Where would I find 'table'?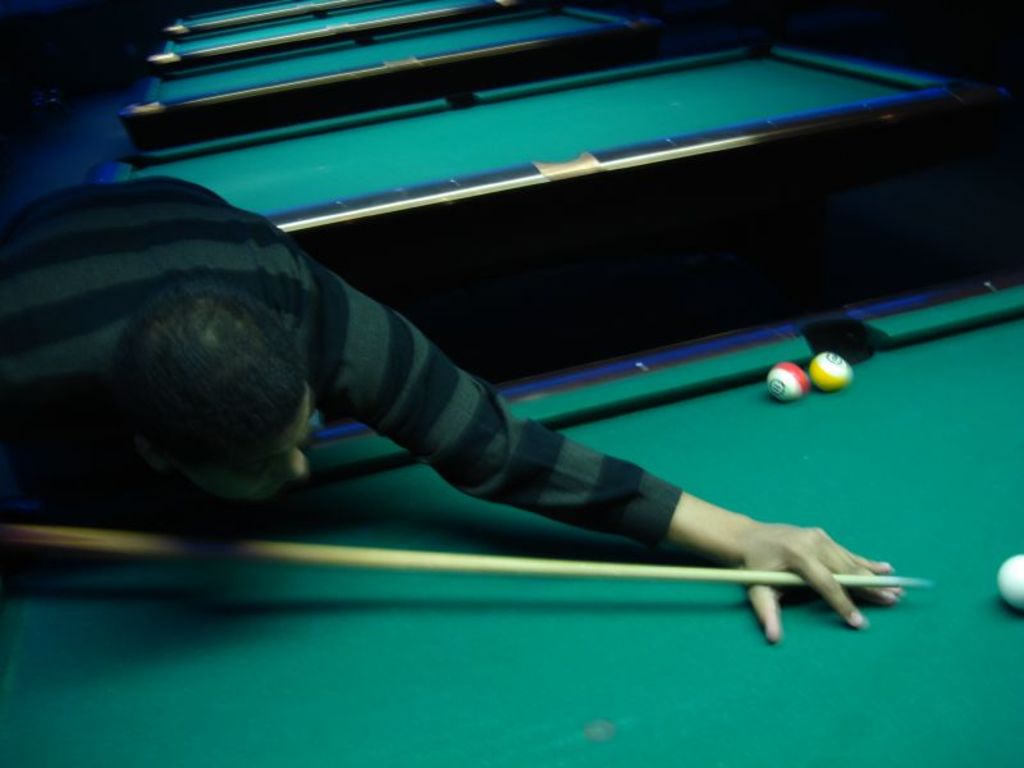
At (x1=159, y1=0, x2=490, y2=73).
